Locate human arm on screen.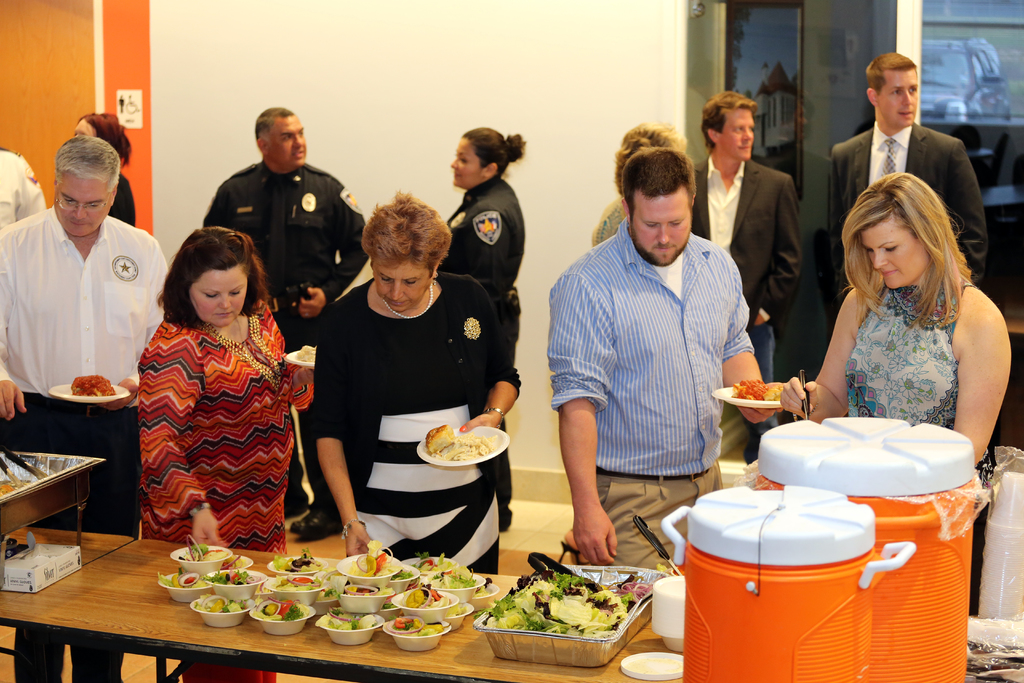
On screen at {"left": 470, "top": 207, "right": 509, "bottom": 295}.
